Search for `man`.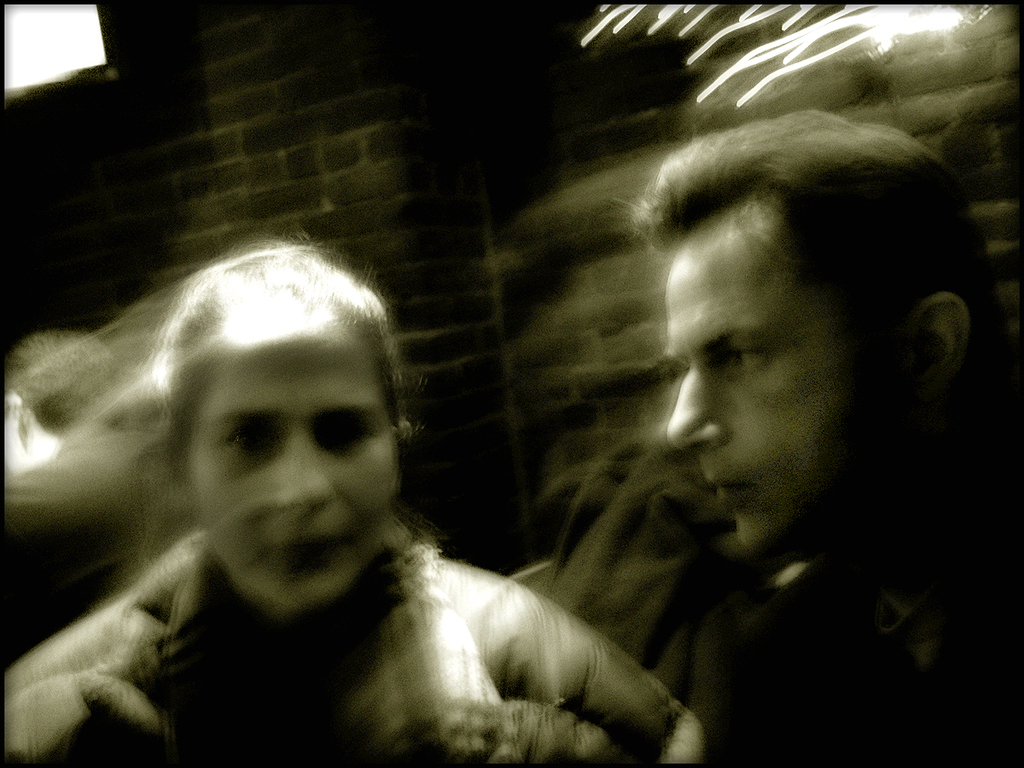
Found at 0/244/698/767.
